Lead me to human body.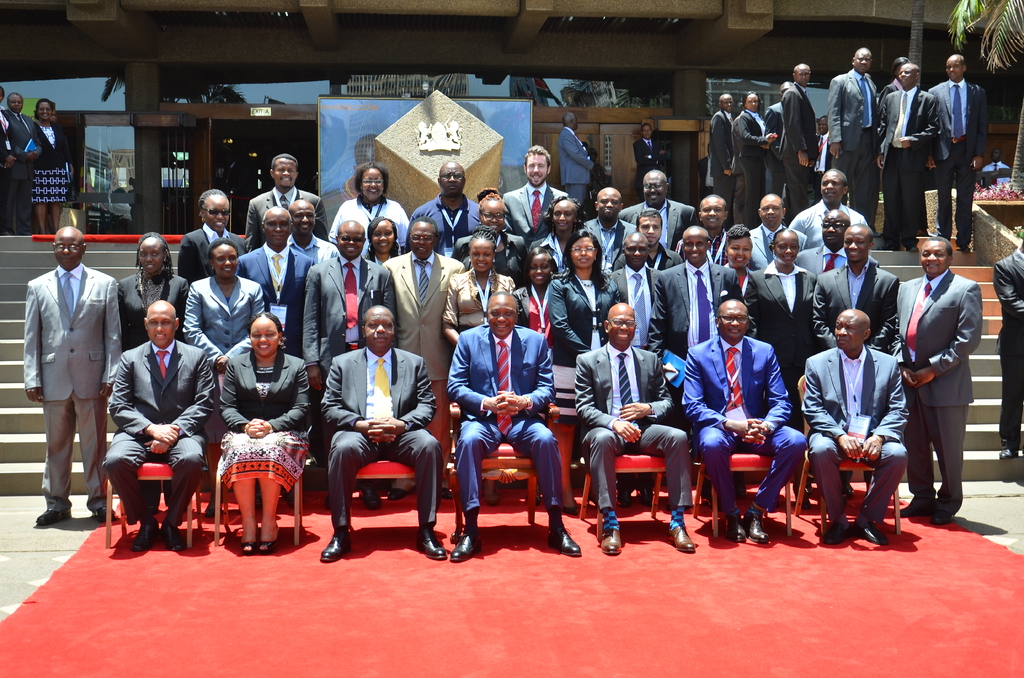
Lead to [left=607, top=268, right=668, bottom=353].
